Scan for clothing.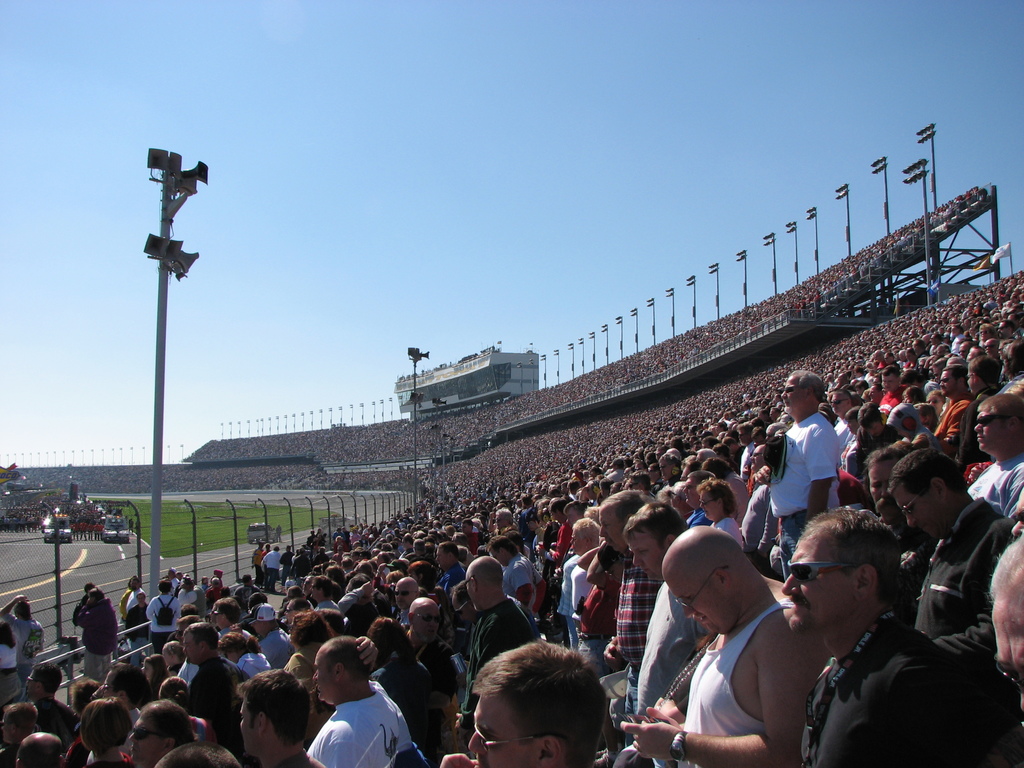
Scan result: [x1=680, y1=598, x2=791, y2=767].
